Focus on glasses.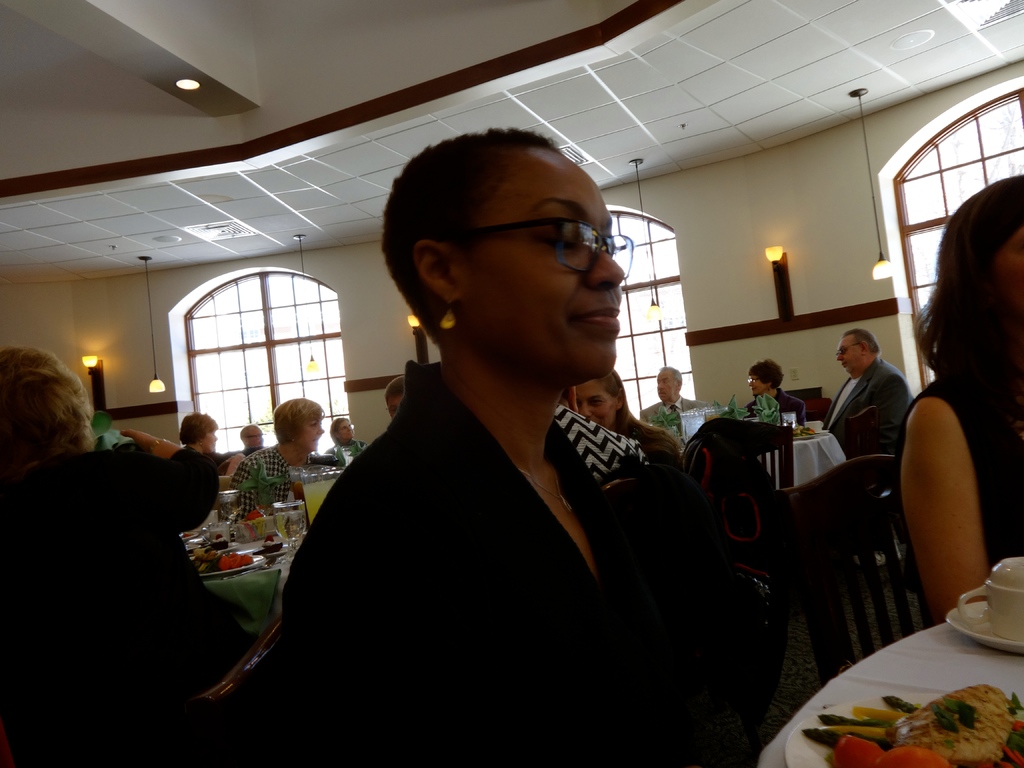
Focused at x1=438, y1=210, x2=640, y2=280.
